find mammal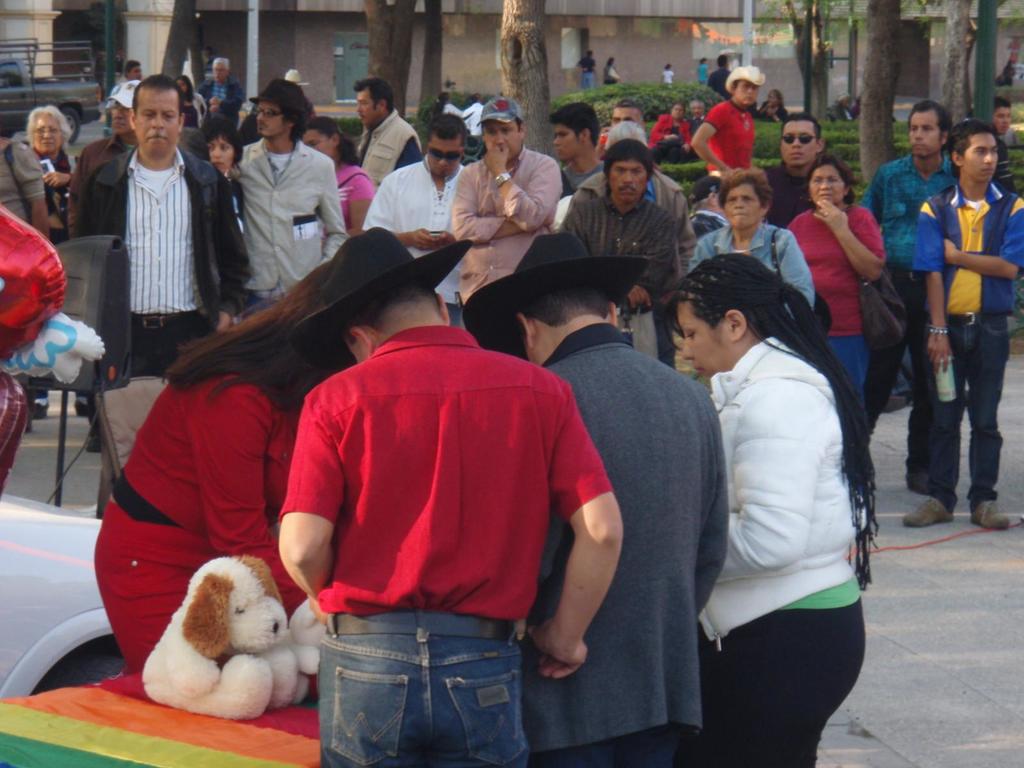
<bbox>66, 80, 140, 446</bbox>
